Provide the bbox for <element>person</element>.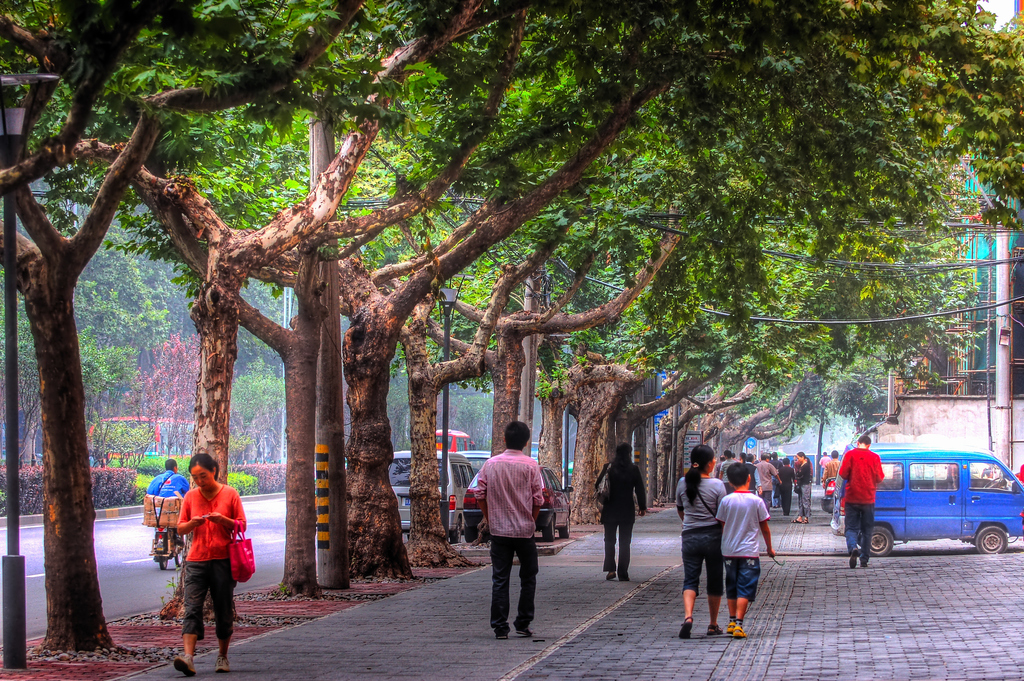
crop(164, 455, 249, 656).
